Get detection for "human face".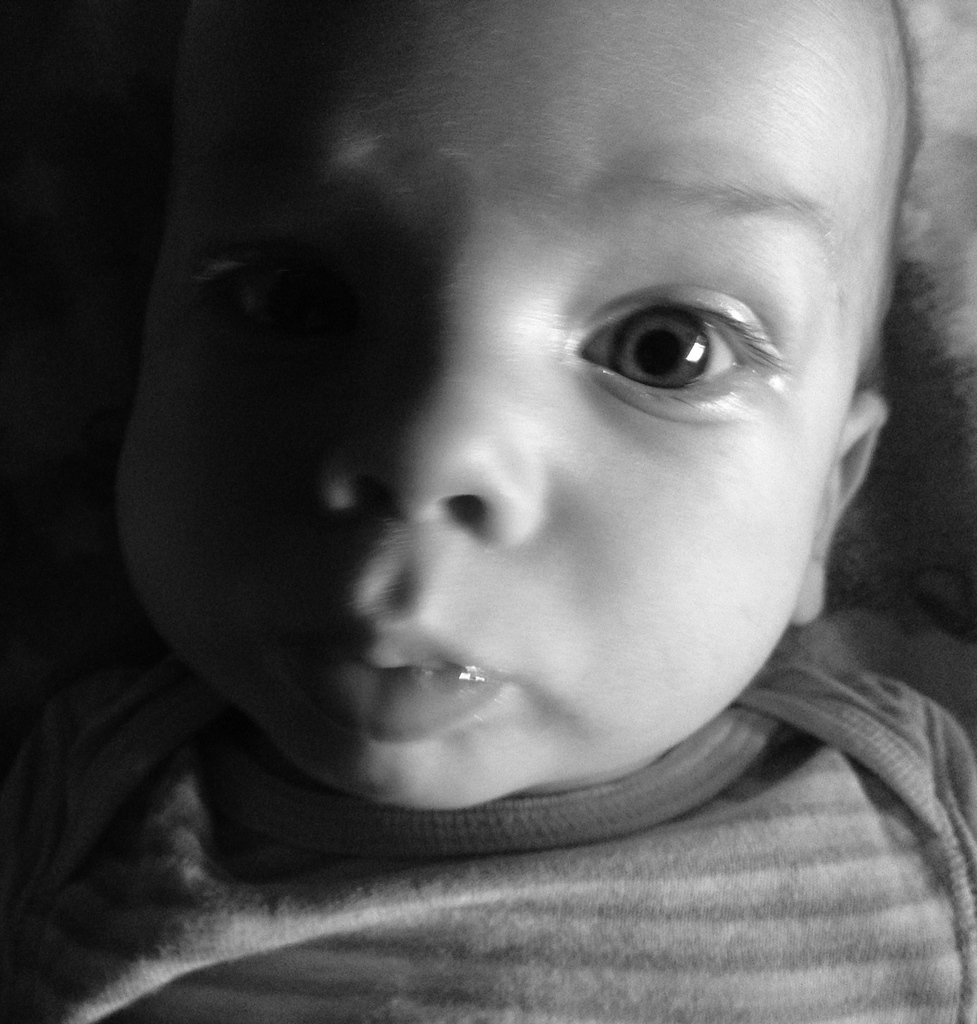
Detection: 112/0/911/820.
